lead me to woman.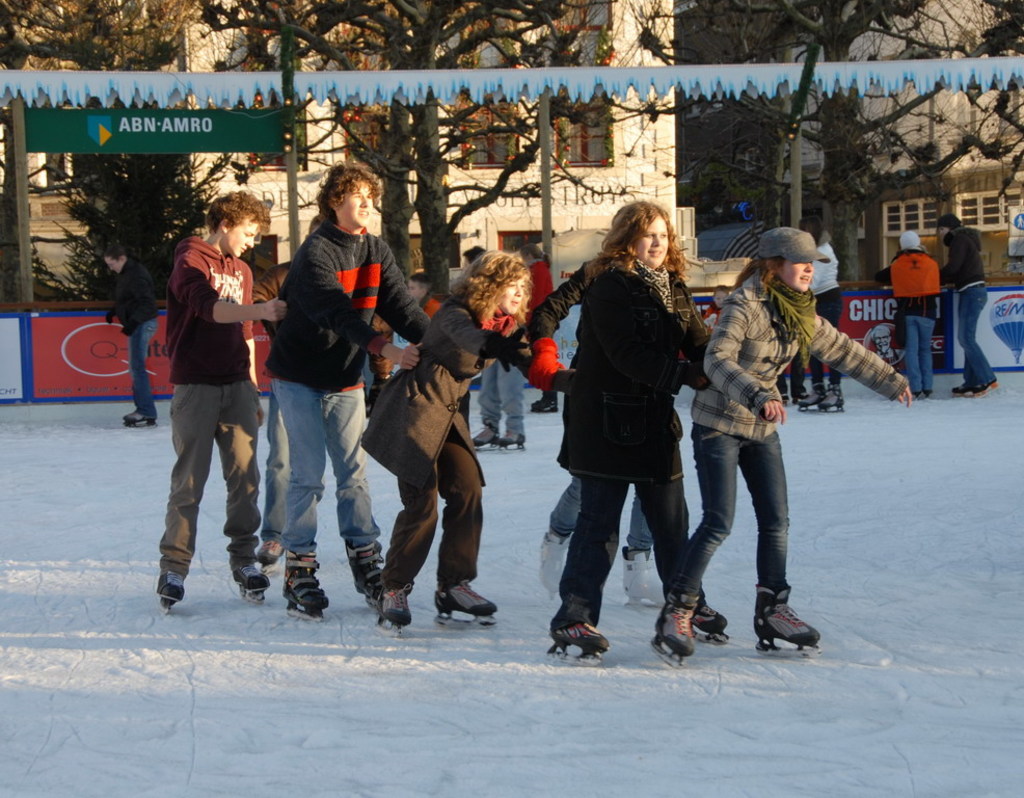
Lead to BBox(543, 193, 713, 663).
